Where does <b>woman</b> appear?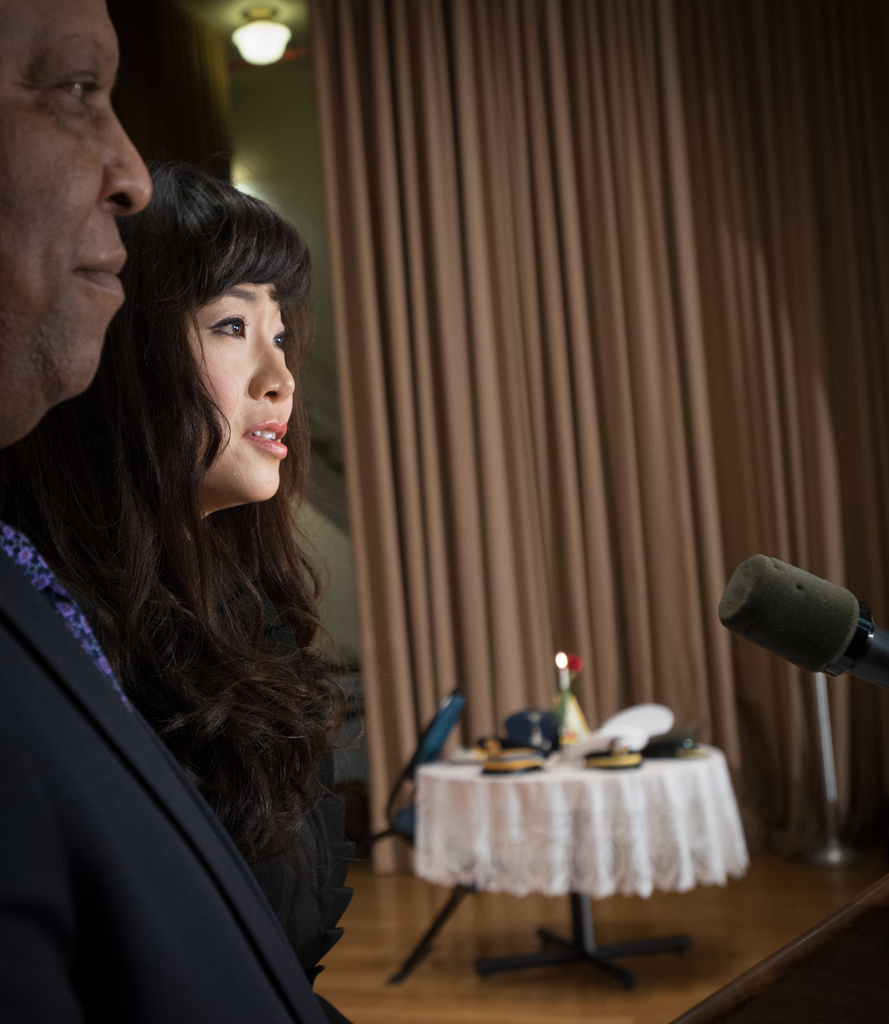
Appears at left=13, top=81, right=370, bottom=975.
